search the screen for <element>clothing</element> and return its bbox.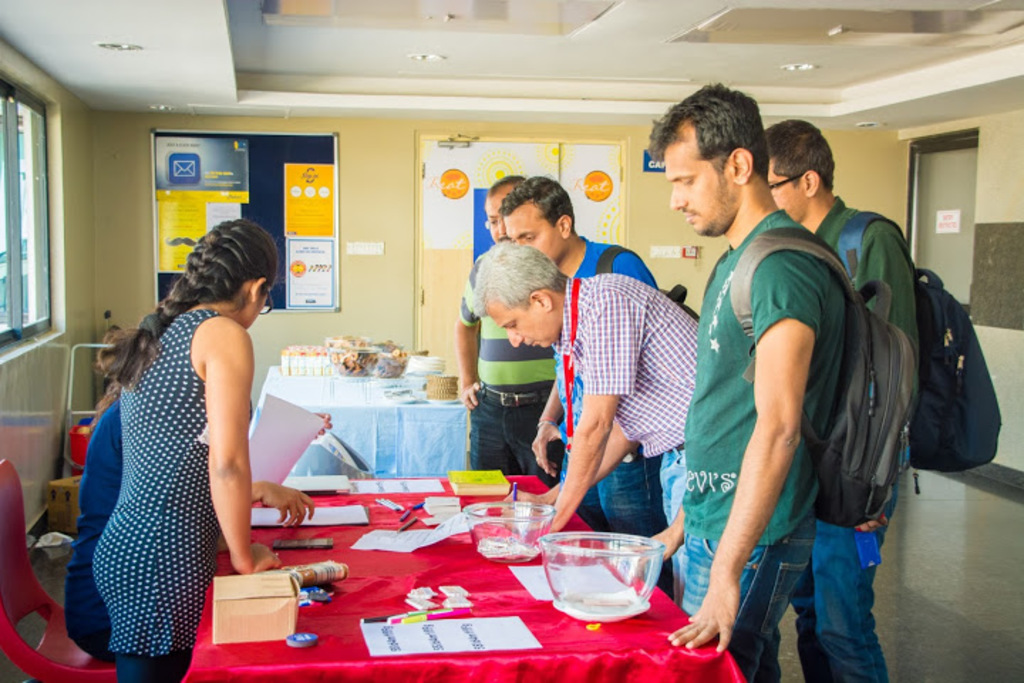
Found: box=[683, 519, 796, 682].
